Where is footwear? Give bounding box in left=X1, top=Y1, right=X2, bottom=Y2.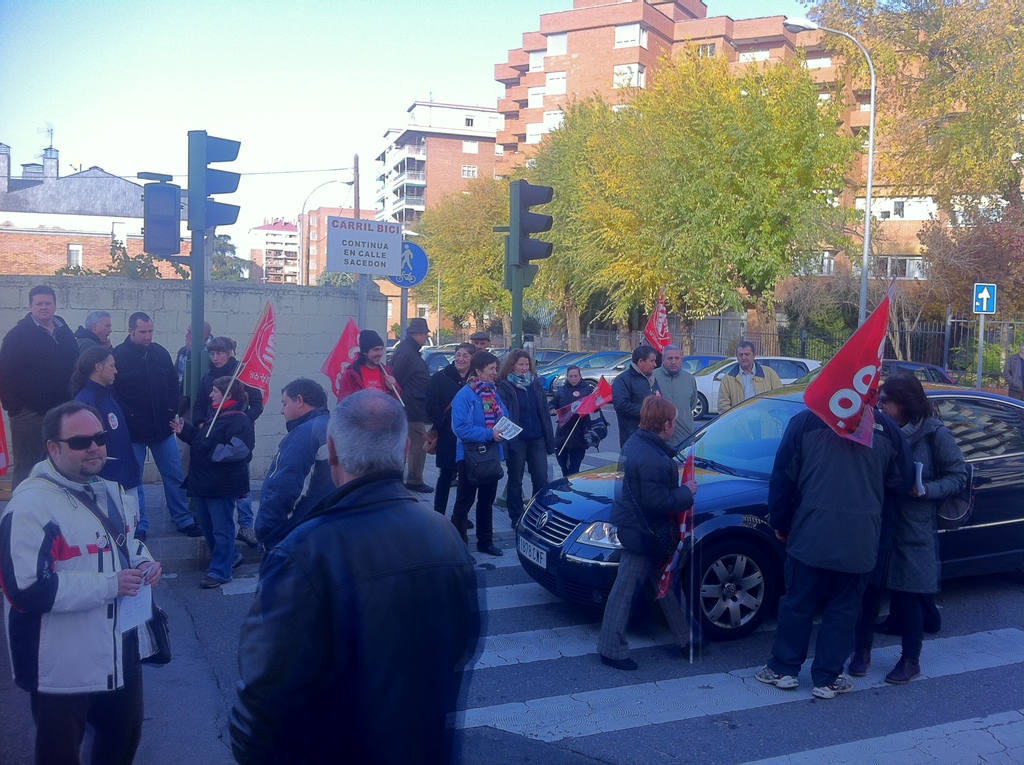
left=481, top=549, right=506, bottom=558.
